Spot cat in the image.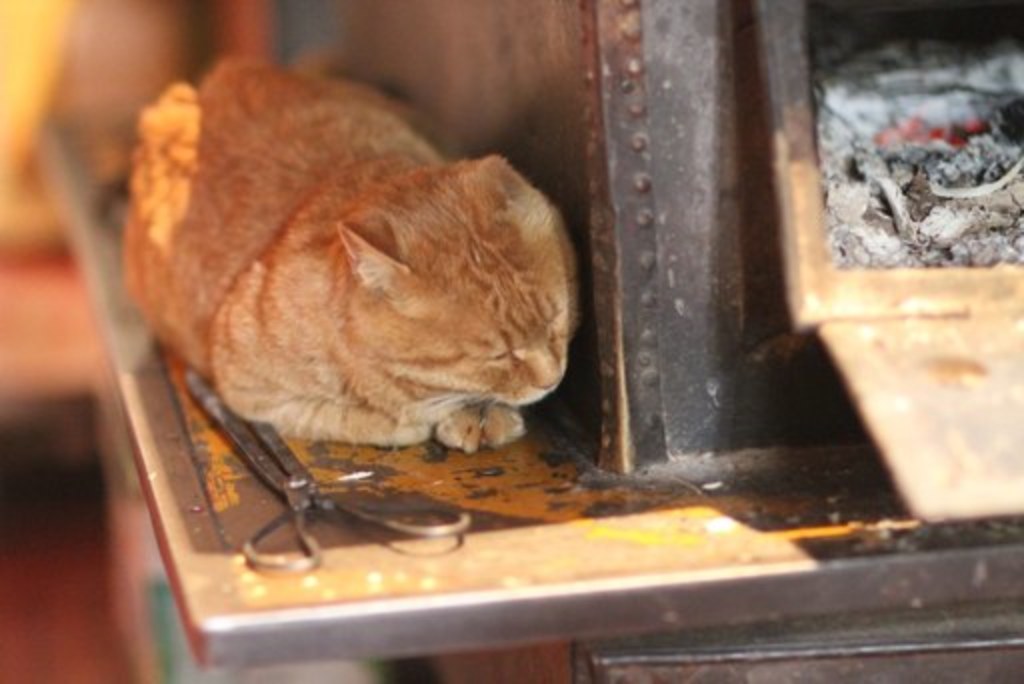
cat found at region(112, 58, 580, 458).
